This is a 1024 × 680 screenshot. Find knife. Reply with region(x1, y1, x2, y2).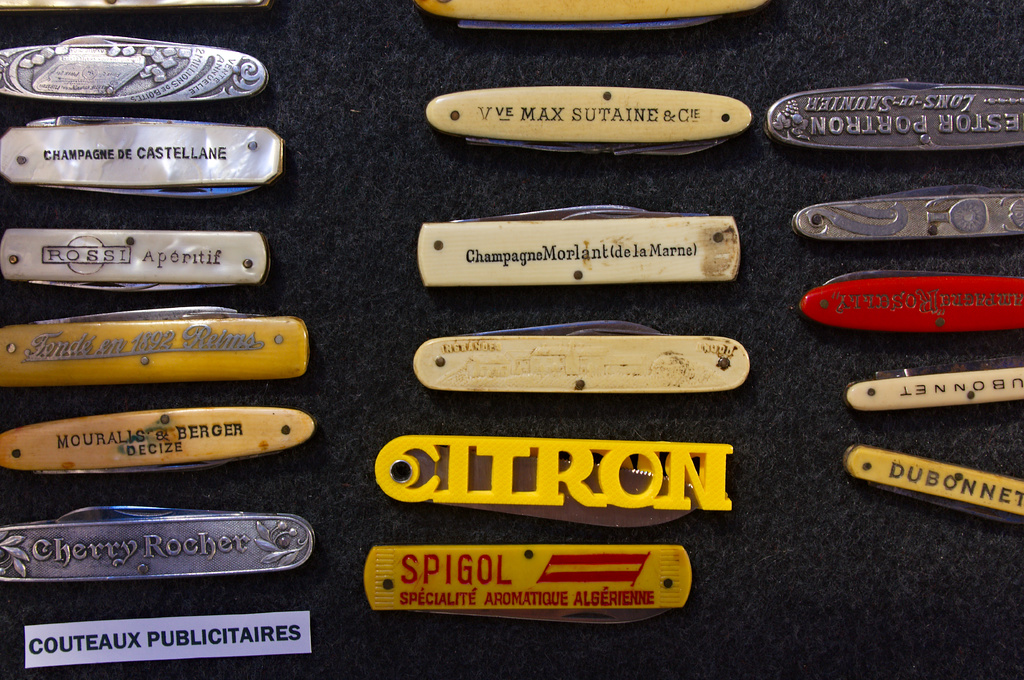
region(0, 505, 316, 586).
